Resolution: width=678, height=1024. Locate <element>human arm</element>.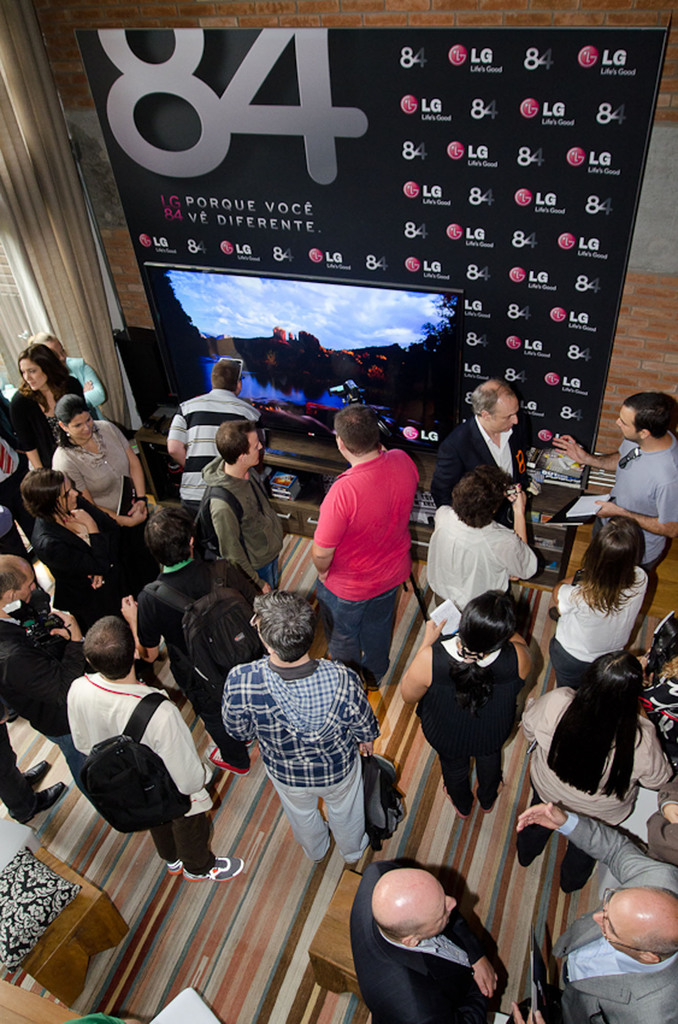
[226,671,255,742].
